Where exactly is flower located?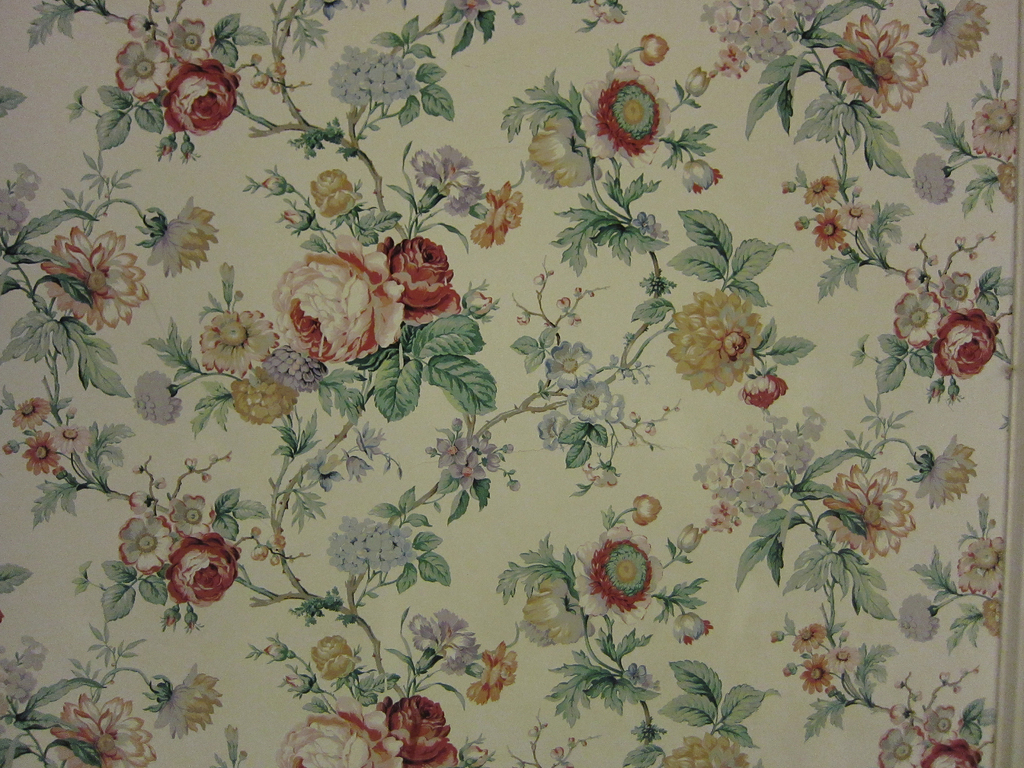
Its bounding box is x1=277 y1=539 x2=292 y2=556.
